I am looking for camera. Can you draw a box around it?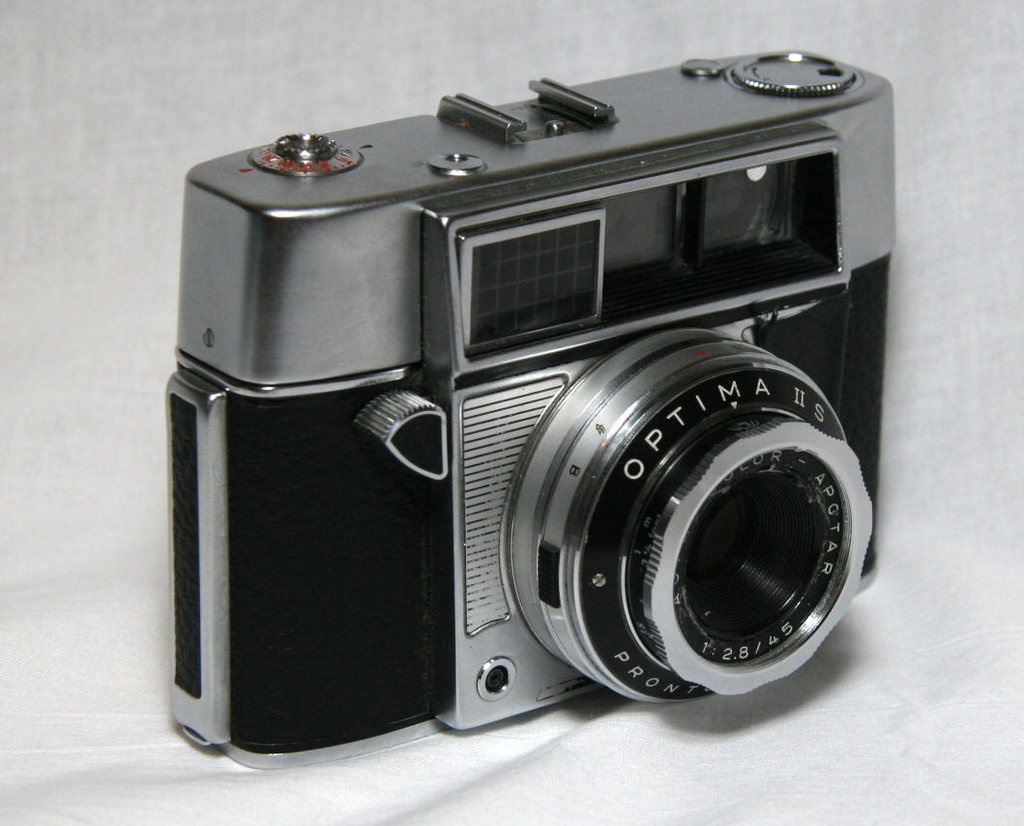
Sure, the bounding box is Rect(159, 43, 900, 784).
